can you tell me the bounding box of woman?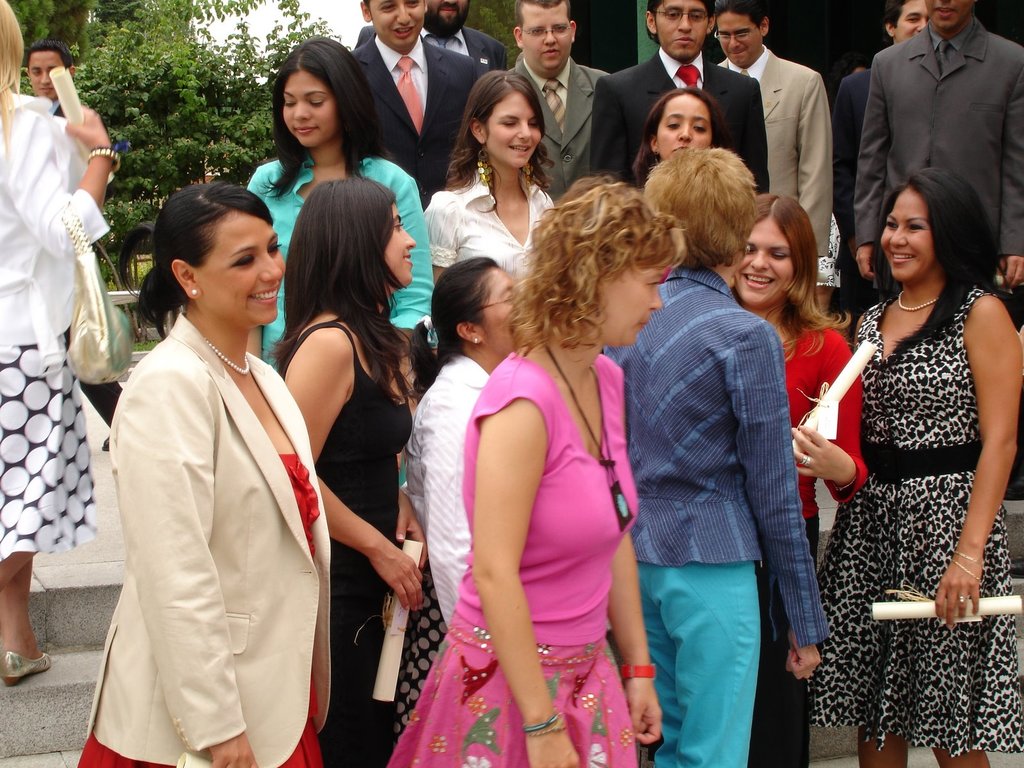
left=0, top=0, right=115, bottom=691.
